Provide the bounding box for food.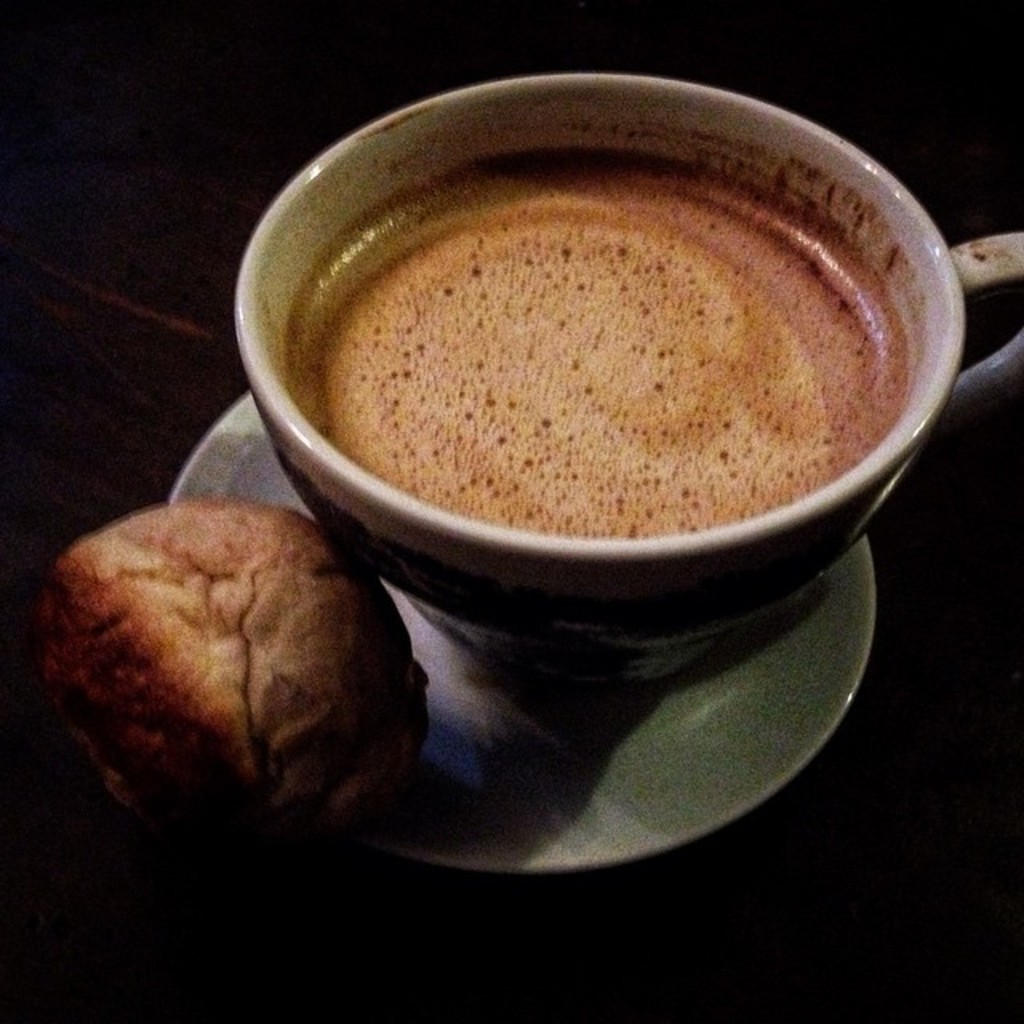
(left=26, top=490, right=426, bottom=870).
